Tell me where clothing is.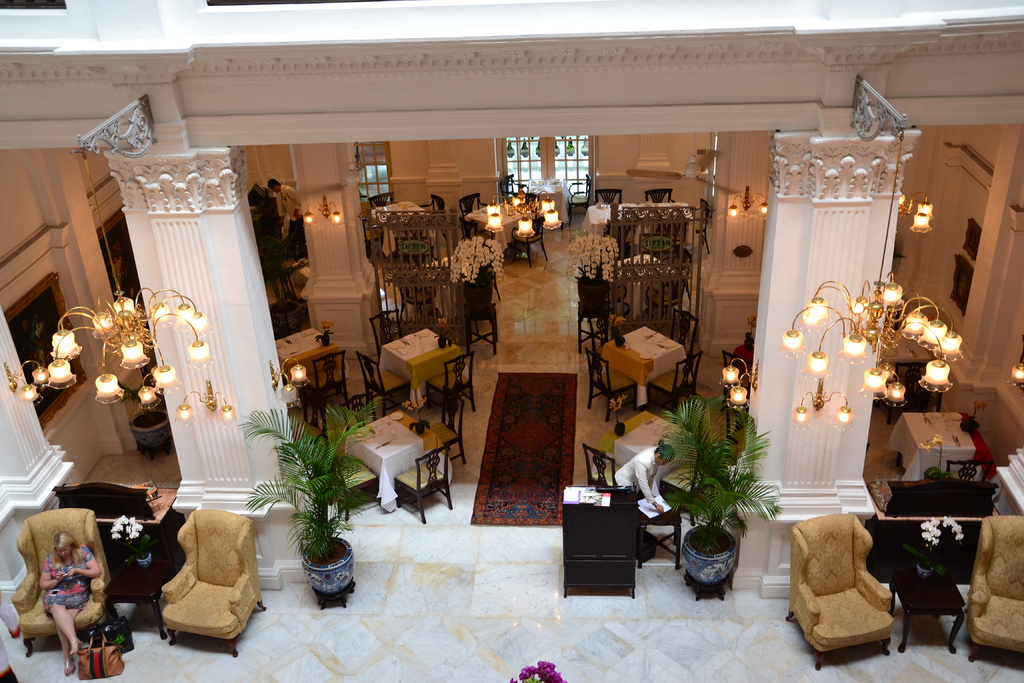
clothing is at locate(38, 547, 97, 612).
